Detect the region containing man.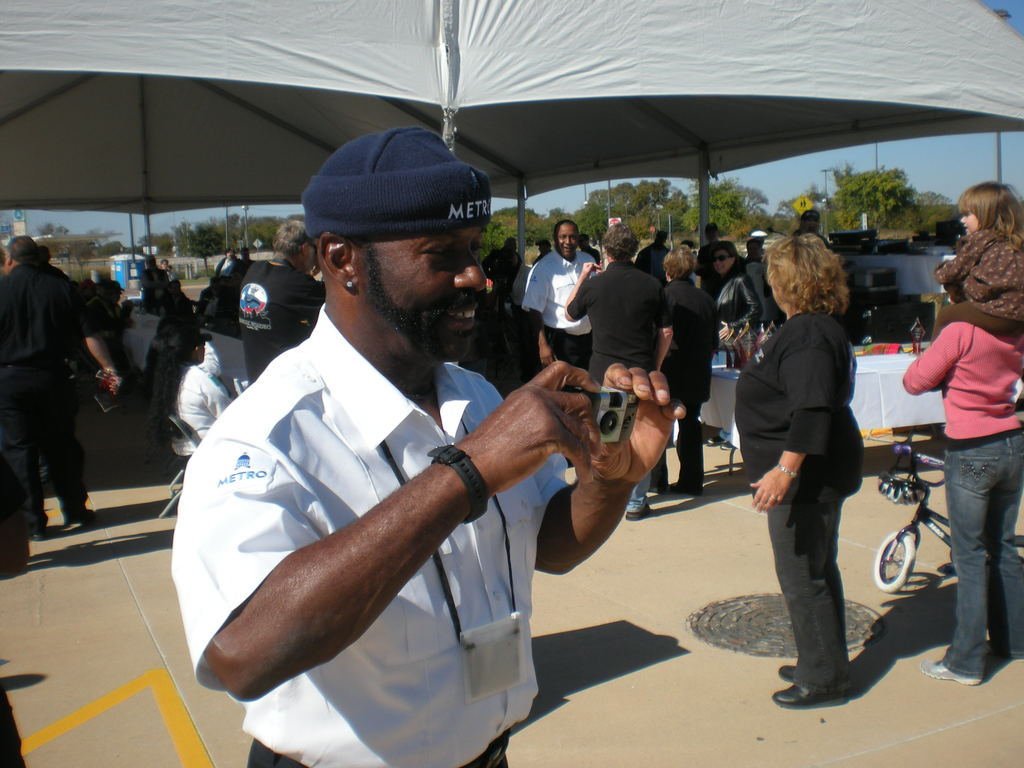
bbox=(556, 221, 683, 519).
